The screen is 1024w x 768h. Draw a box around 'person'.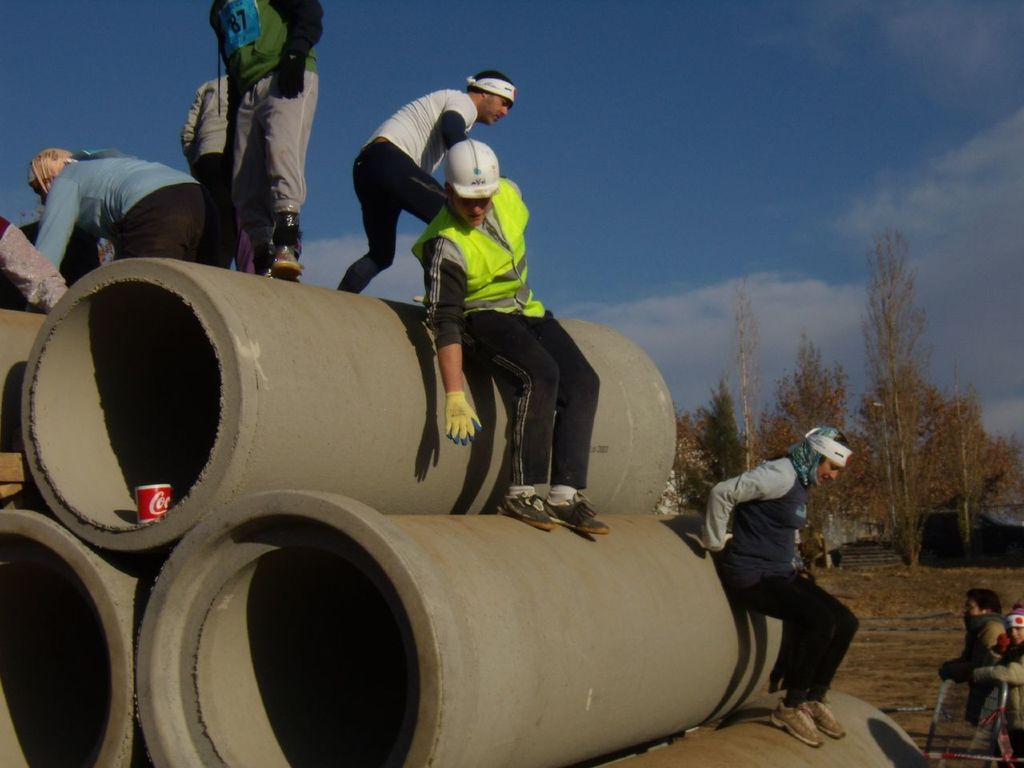
[left=411, top=138, right=613, bottom=538].
